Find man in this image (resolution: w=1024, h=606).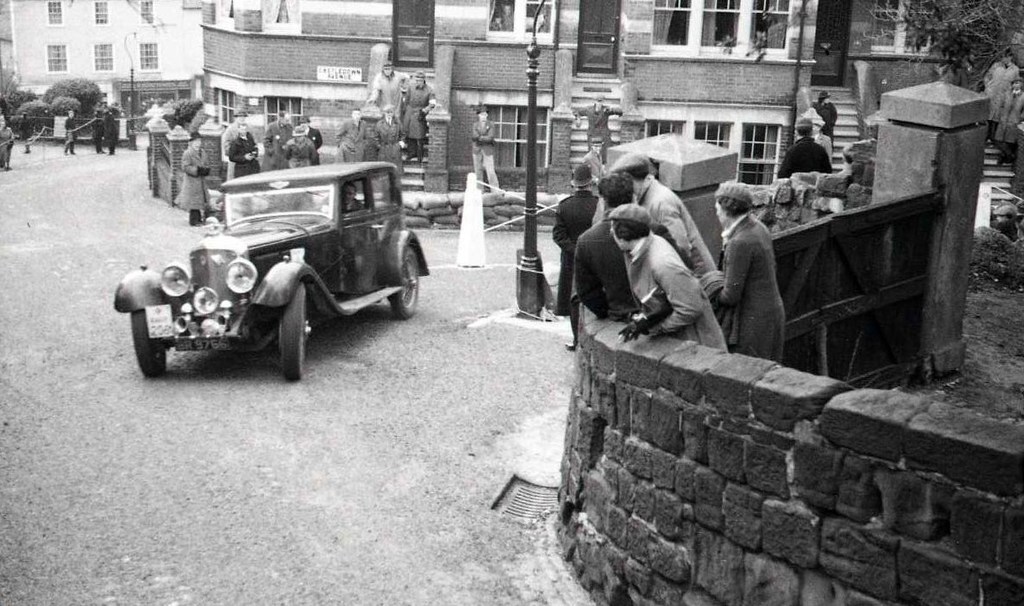
x1=717, y1=178, x2=795, y2=364.
